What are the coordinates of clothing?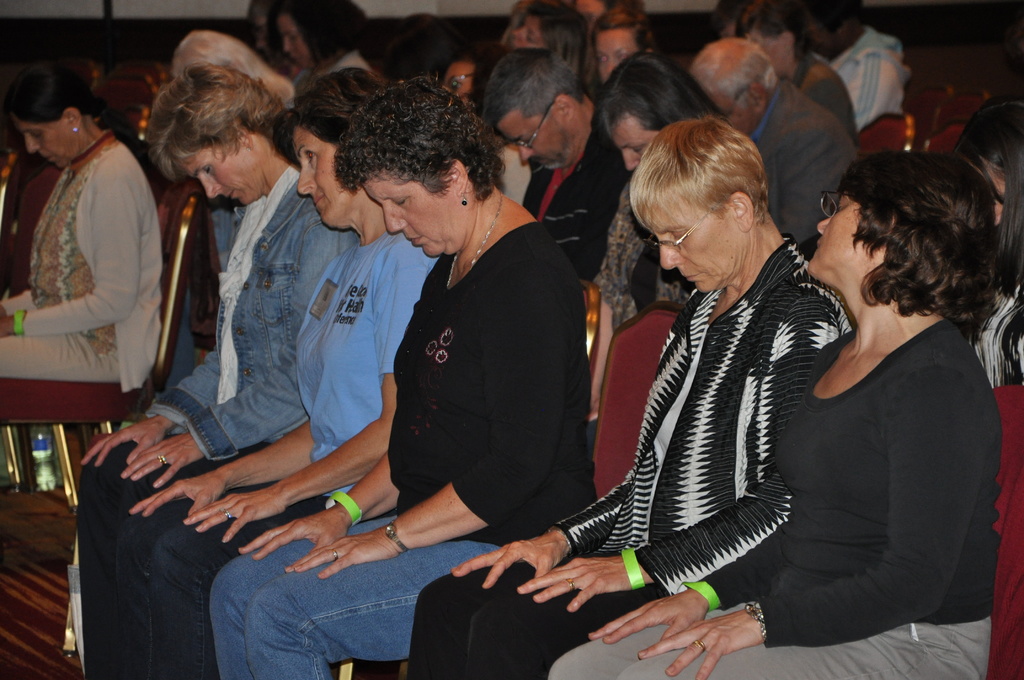
select_region(399, 229, 854, 679).
